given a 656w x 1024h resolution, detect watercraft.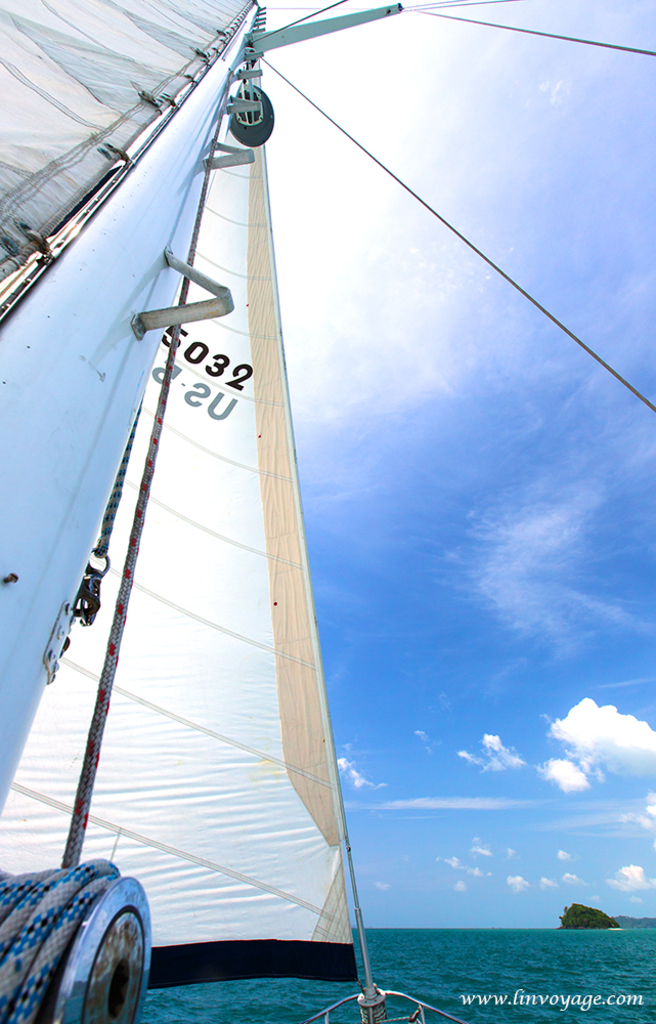
pyautogui.locateOnScreen(0, 0, 655, 1023).
